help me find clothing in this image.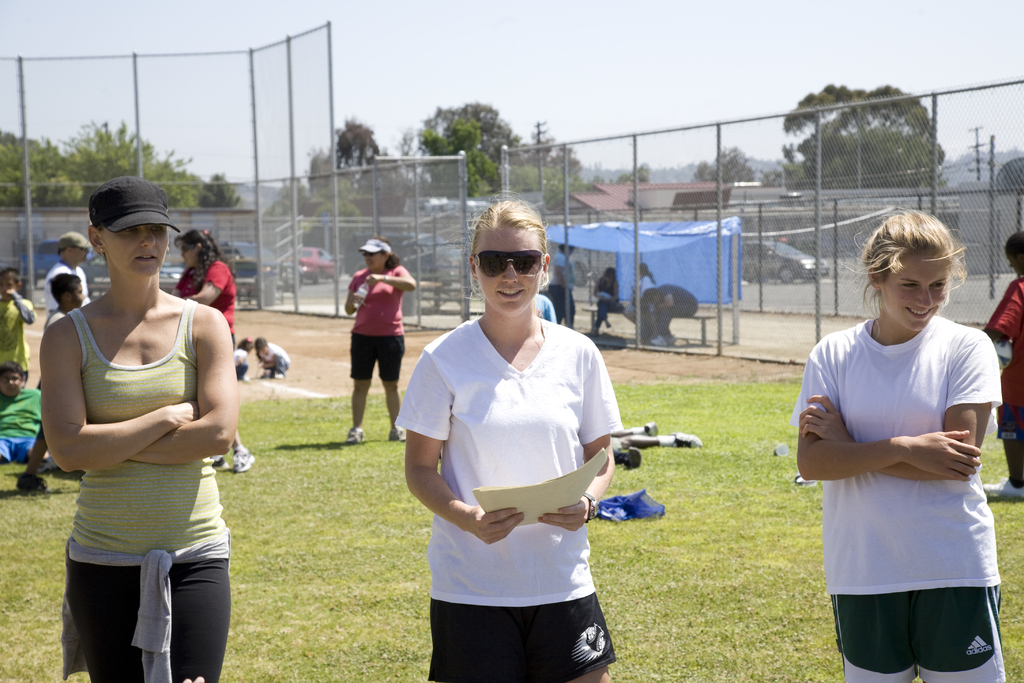
Found it: l=385, t=312, r=621, b=682.
